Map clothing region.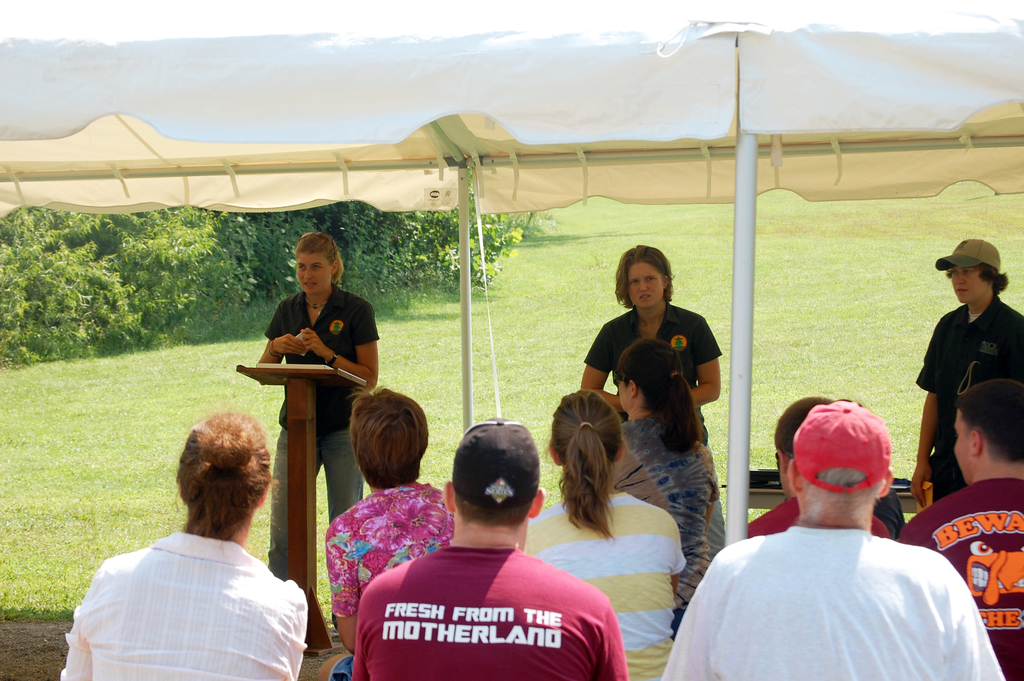
Mapped to [x1=744, y1=494, x2=892, y2=540].
